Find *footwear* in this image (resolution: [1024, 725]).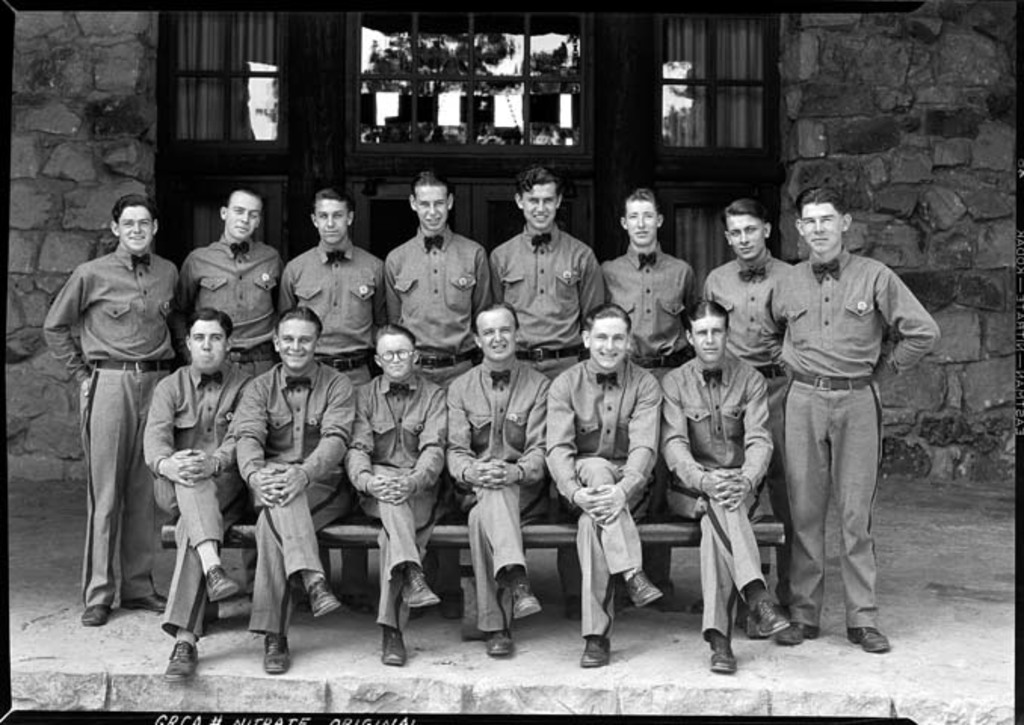
x1=631, y1=557, x2=668, y2=606.
